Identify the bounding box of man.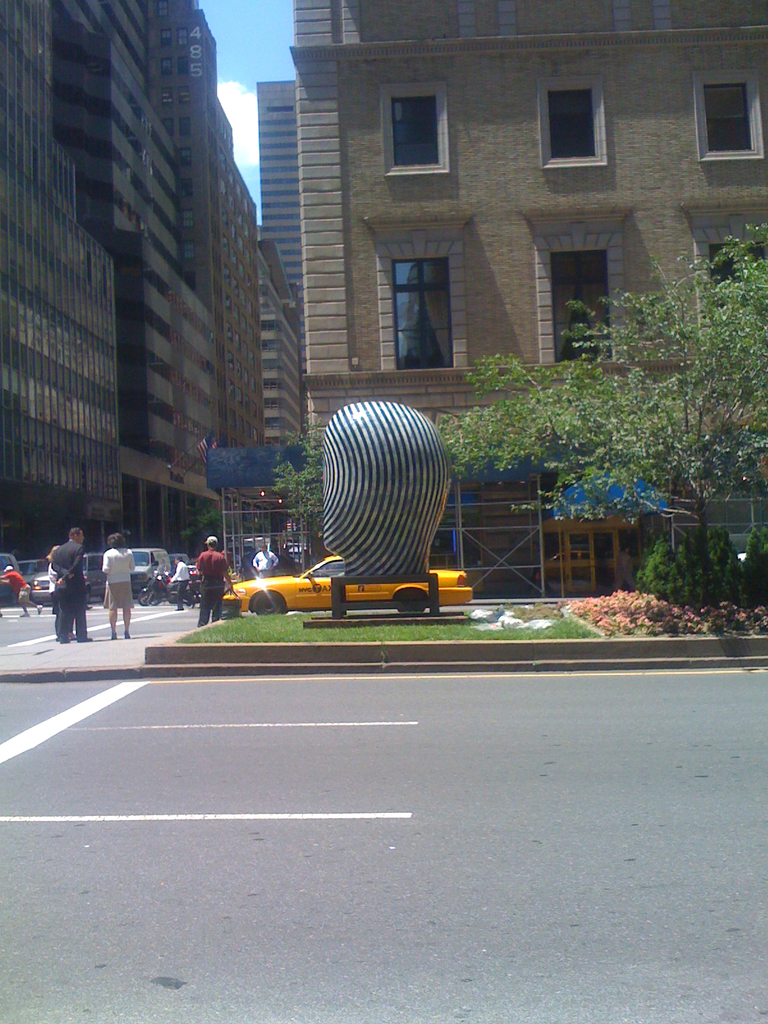
173/562/186/607.
